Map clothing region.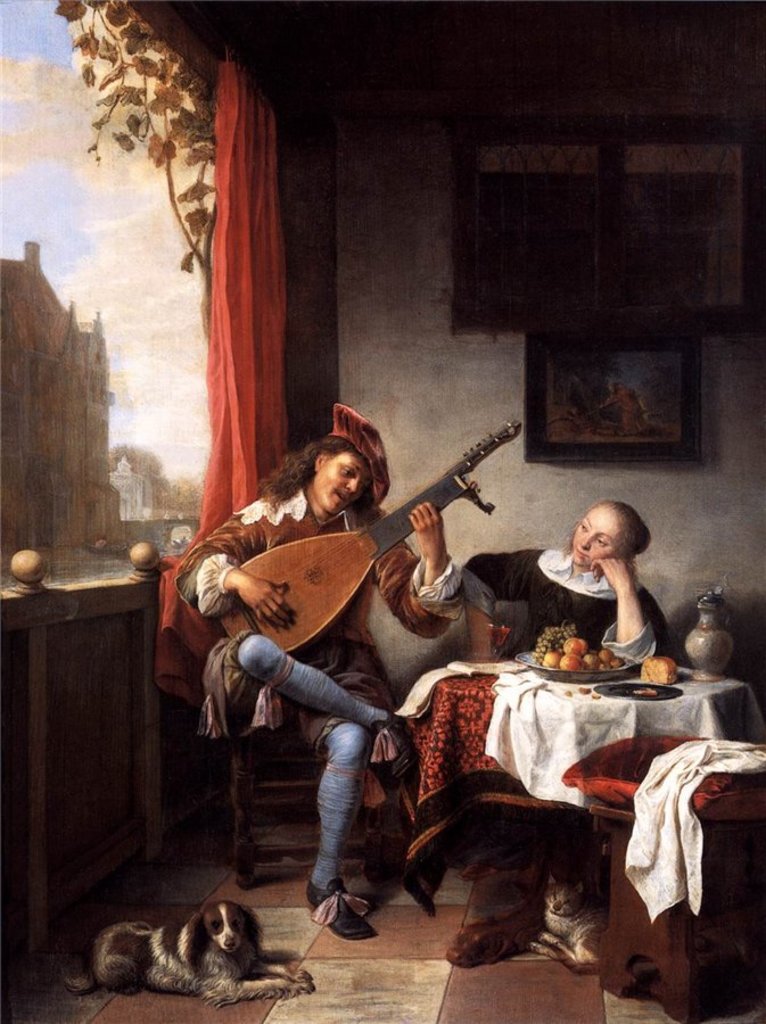
Mapped to locate(172, 474, 460, 877).
